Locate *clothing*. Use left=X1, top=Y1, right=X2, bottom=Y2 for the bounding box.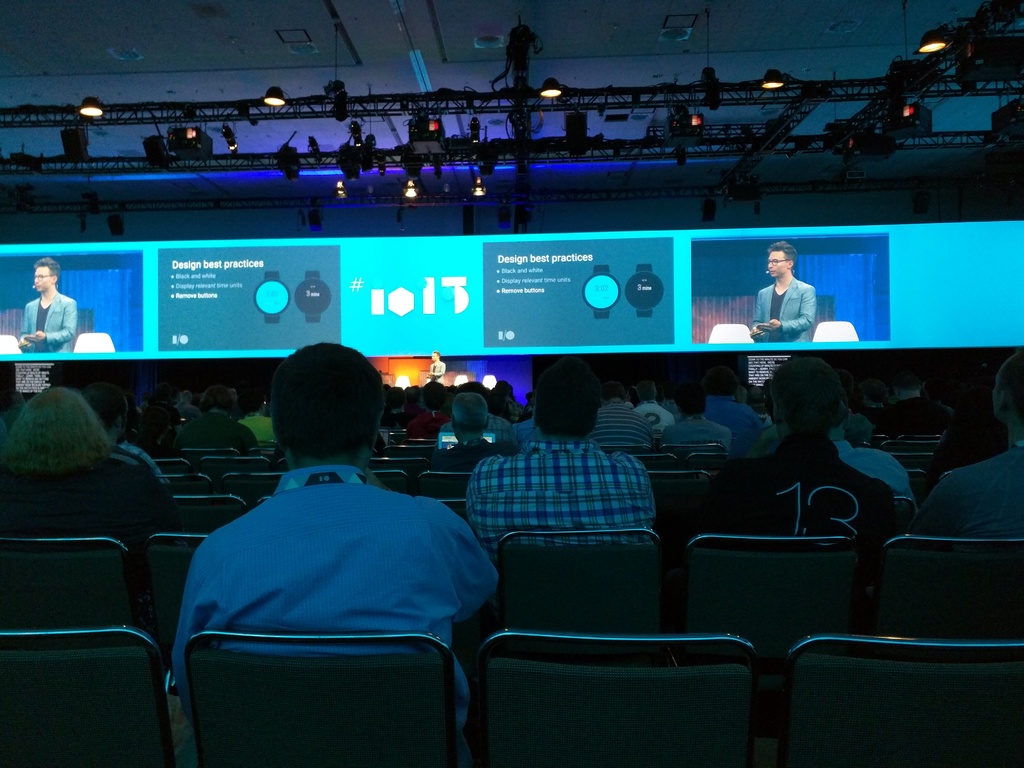
left=468, top=437, right=664, bottom=547.
